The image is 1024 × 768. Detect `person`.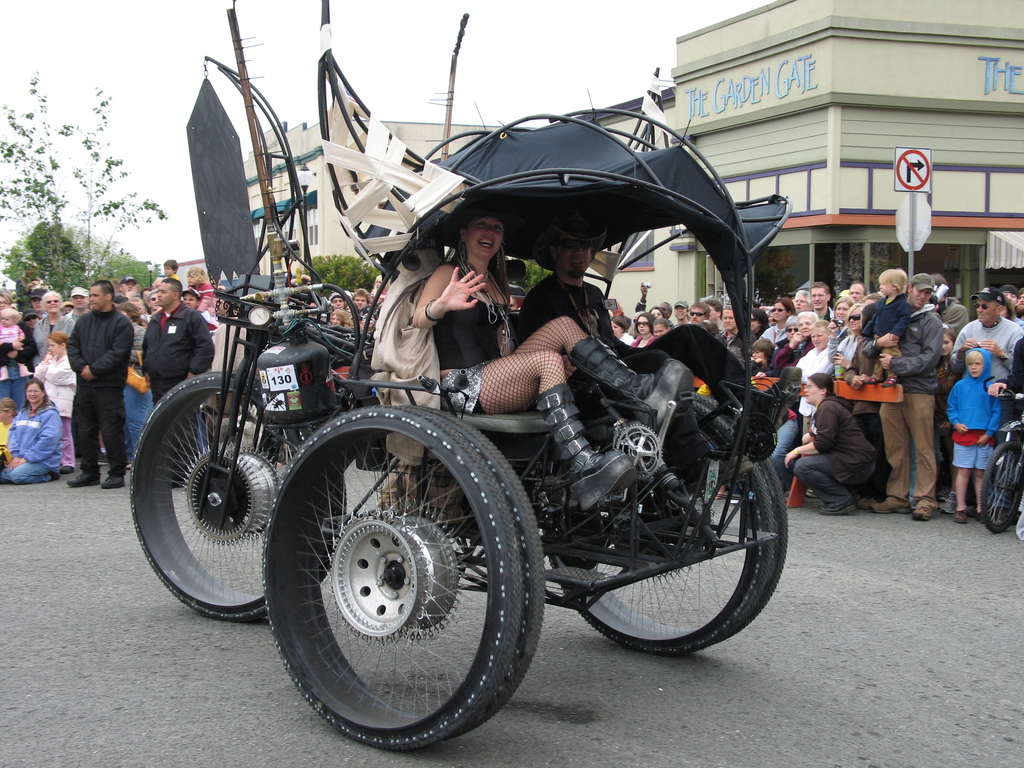
Detection: 606 278 742 362.
